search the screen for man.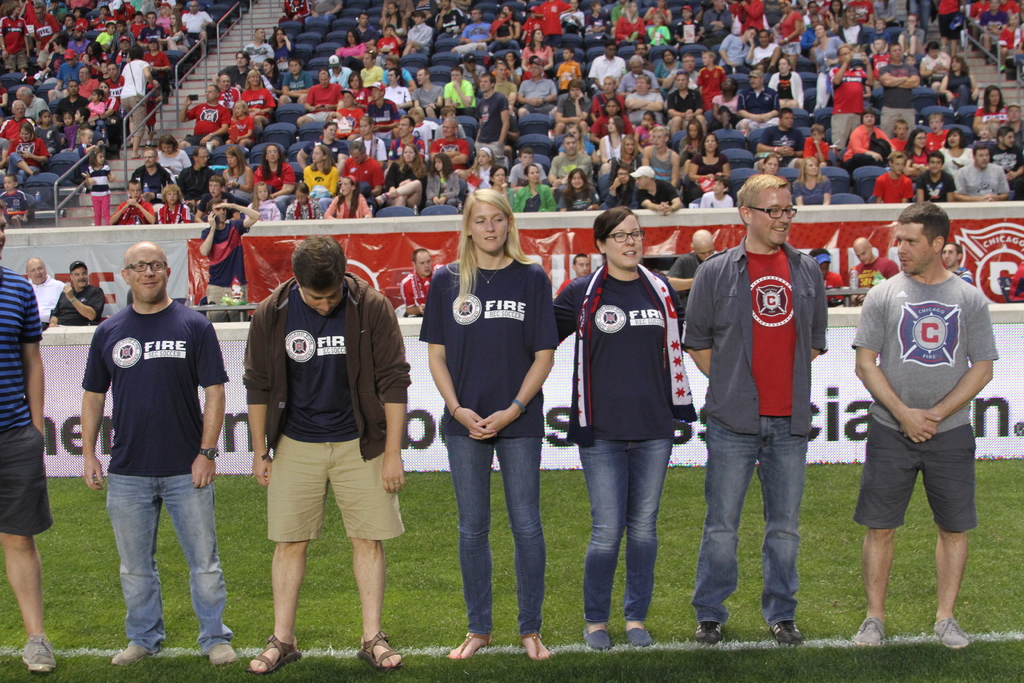
Found at l=749, t=26, r=781, b=74.
